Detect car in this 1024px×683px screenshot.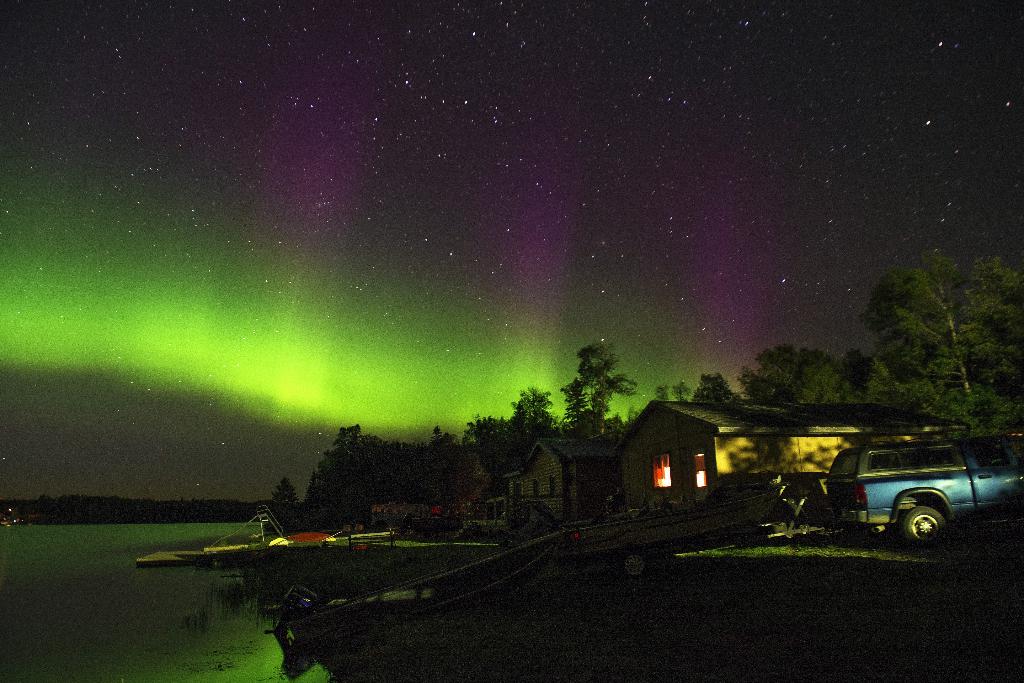
Detection: locate(819, 436, 1005, 552).
